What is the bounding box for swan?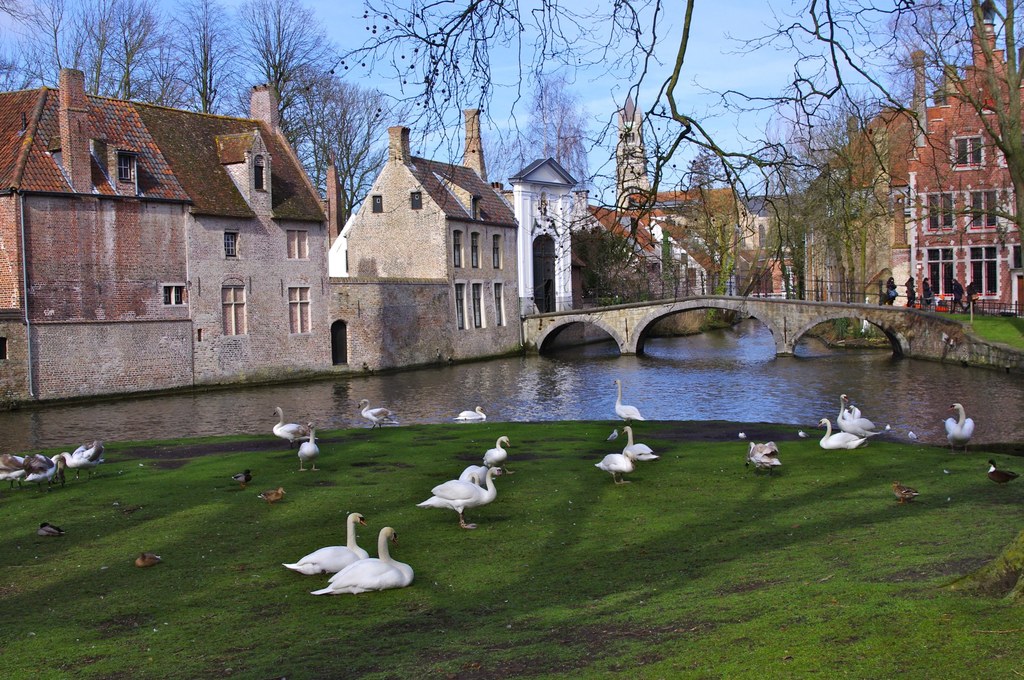
l=414, t=460, r=506, b=533.
